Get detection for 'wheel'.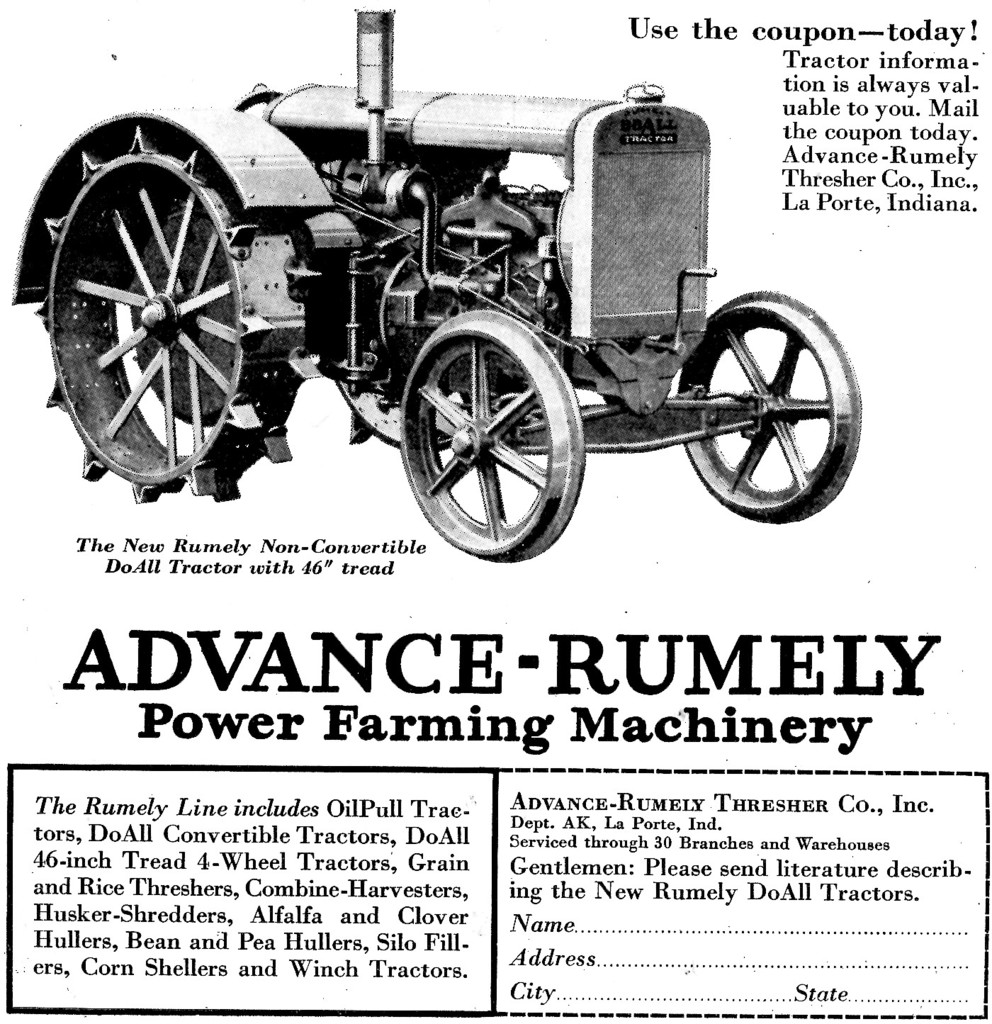
Detection: BBox(415, 308, 584, 528).
